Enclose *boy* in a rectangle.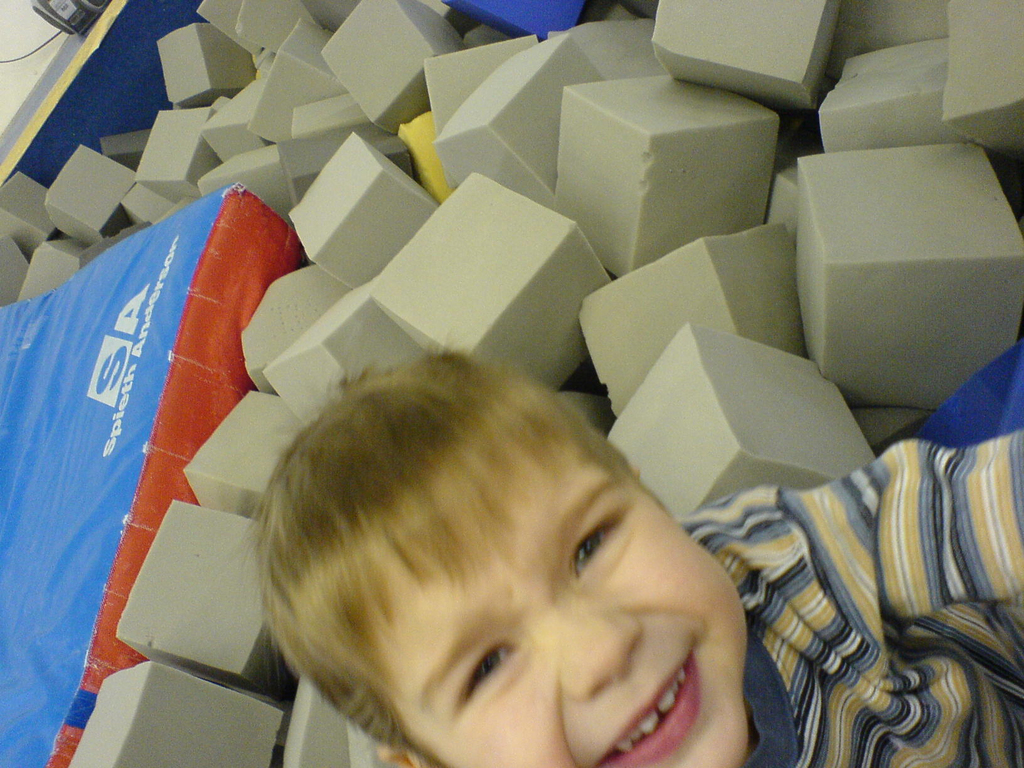
detection(134, 344, 808, 767).
